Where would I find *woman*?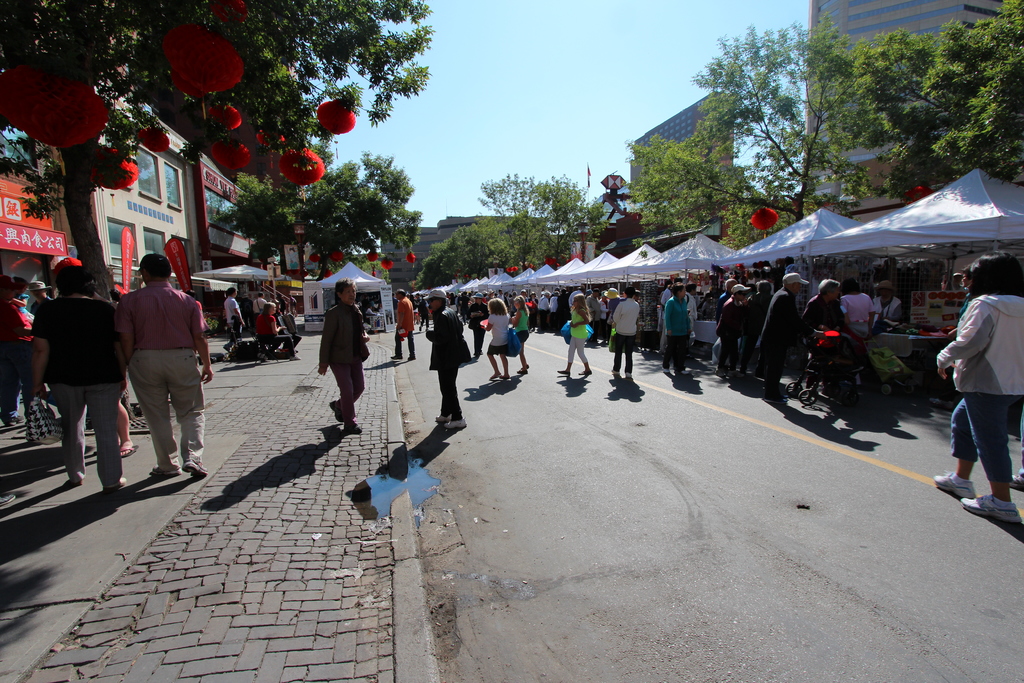
At <bbox>929, 253, 1023, 529</bbox>.
